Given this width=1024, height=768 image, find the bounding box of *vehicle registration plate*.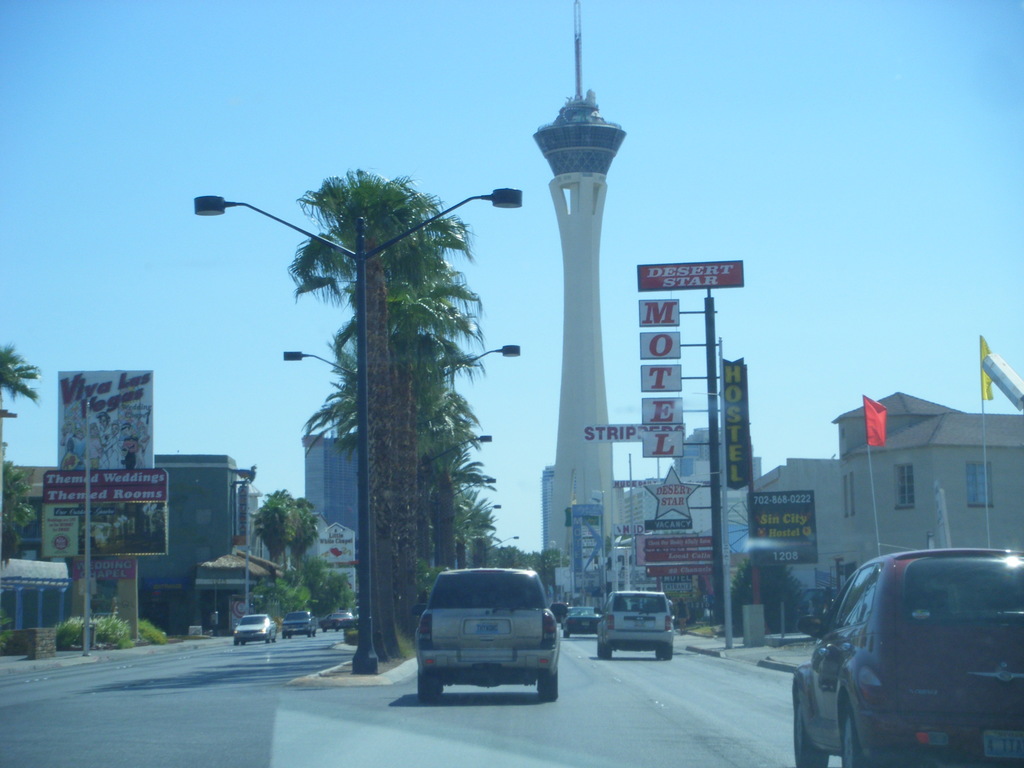
bbox=(984, 731, 1023, 759).
